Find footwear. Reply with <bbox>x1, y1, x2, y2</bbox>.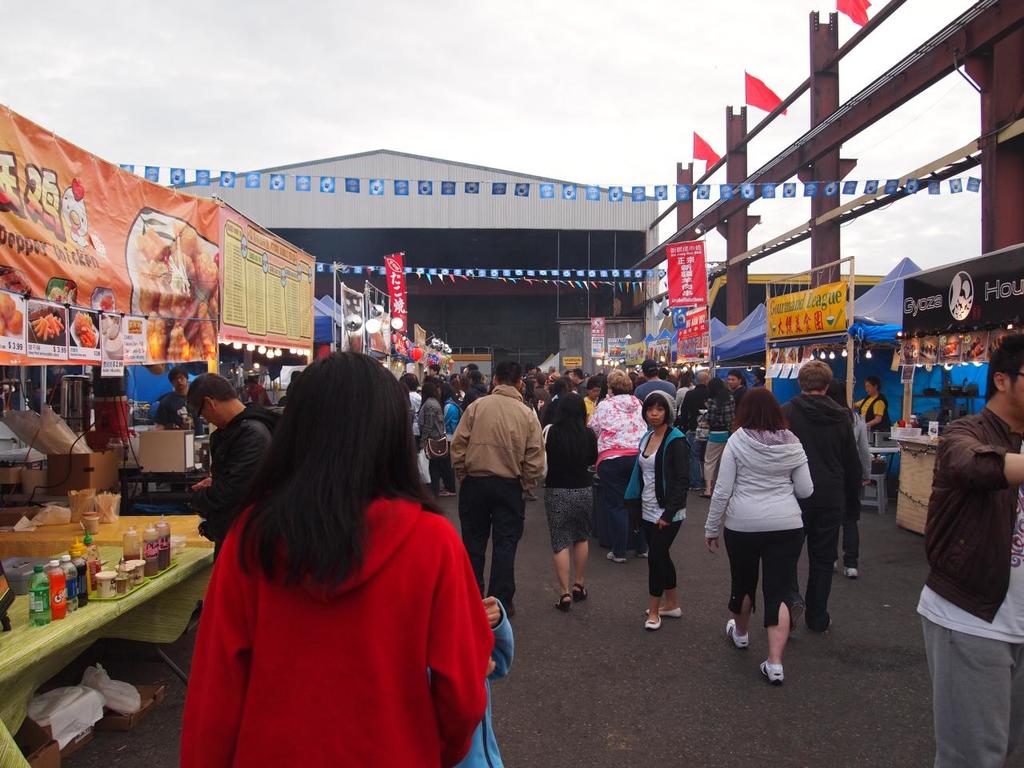
<bbox>726, 618, 749, 647</bbox>.
